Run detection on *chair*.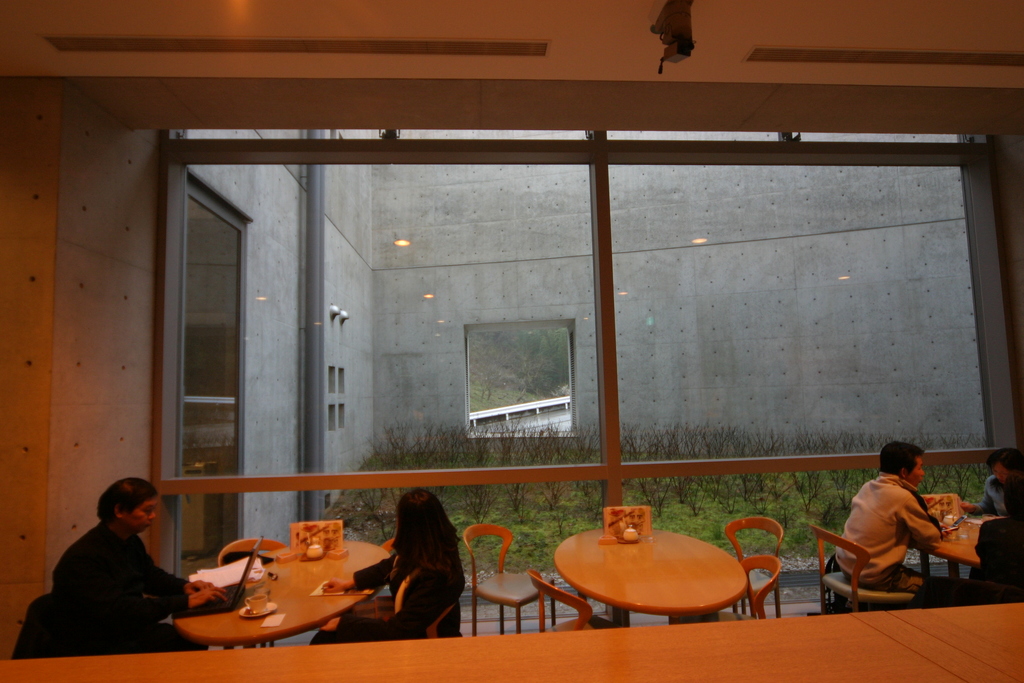
Result: box(710, 550, 786, 632).
